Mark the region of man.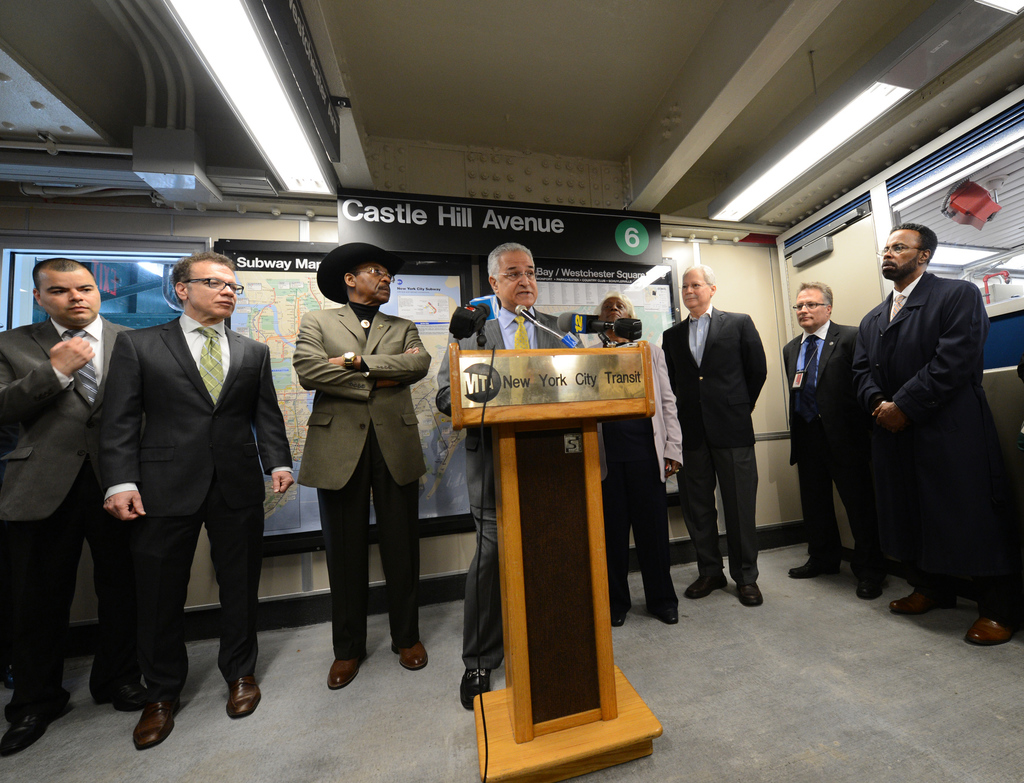
Region: bbox=[837, 195, 999, 631].
